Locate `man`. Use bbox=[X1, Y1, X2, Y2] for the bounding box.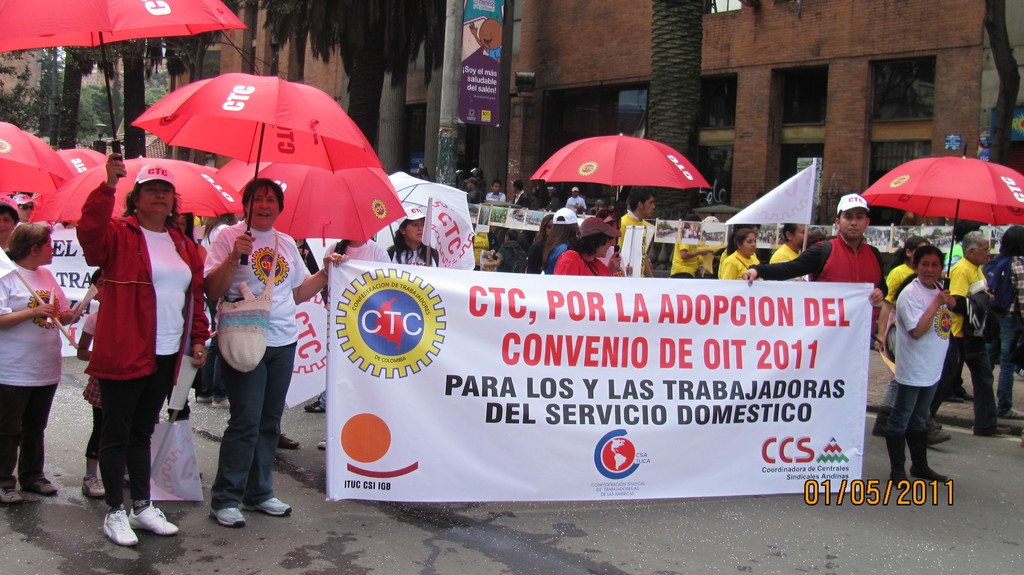
bbox=[944, 229, 1007, 434].
